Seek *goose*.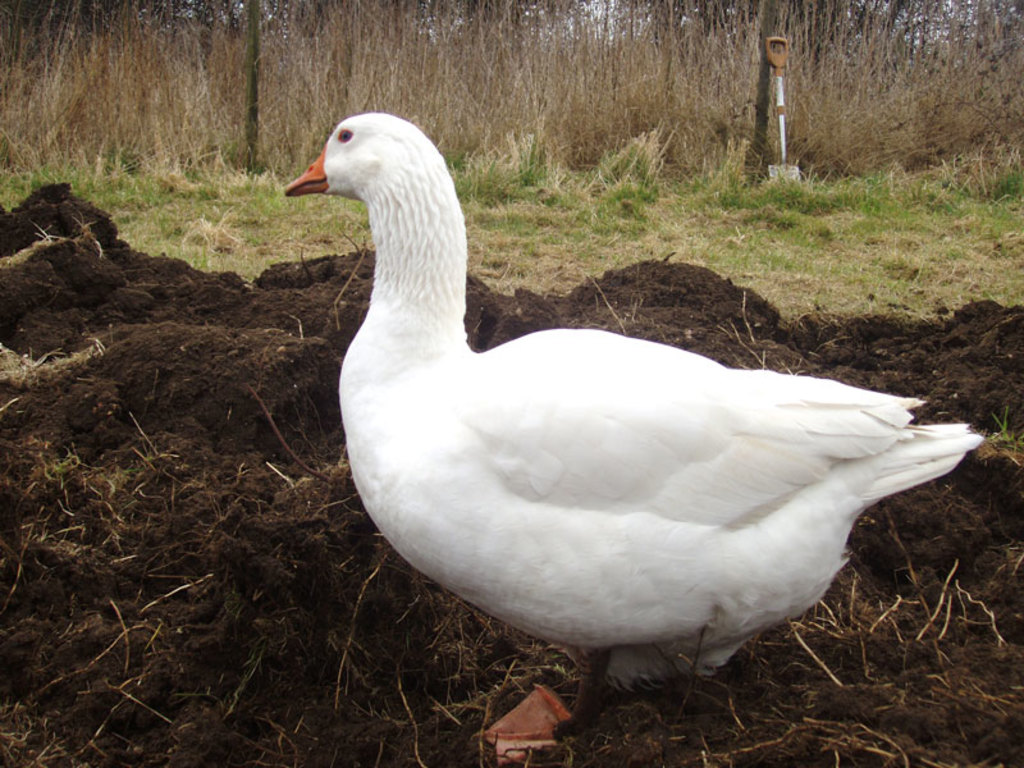
282:118:986:741.
